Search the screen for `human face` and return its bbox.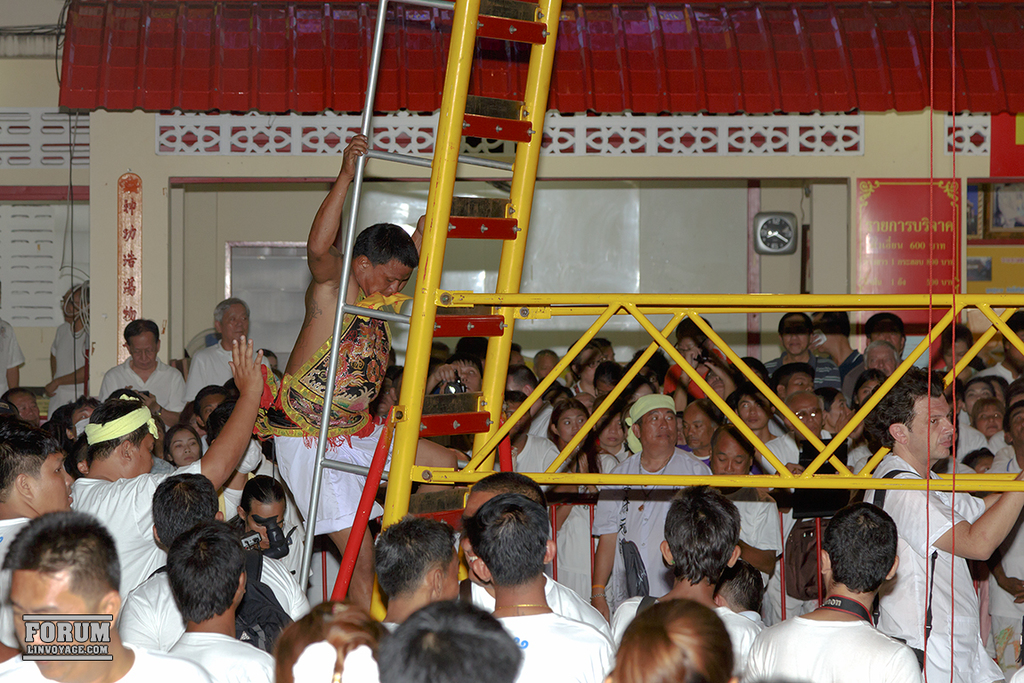
Found: box=[134, 435, 156, 478].
